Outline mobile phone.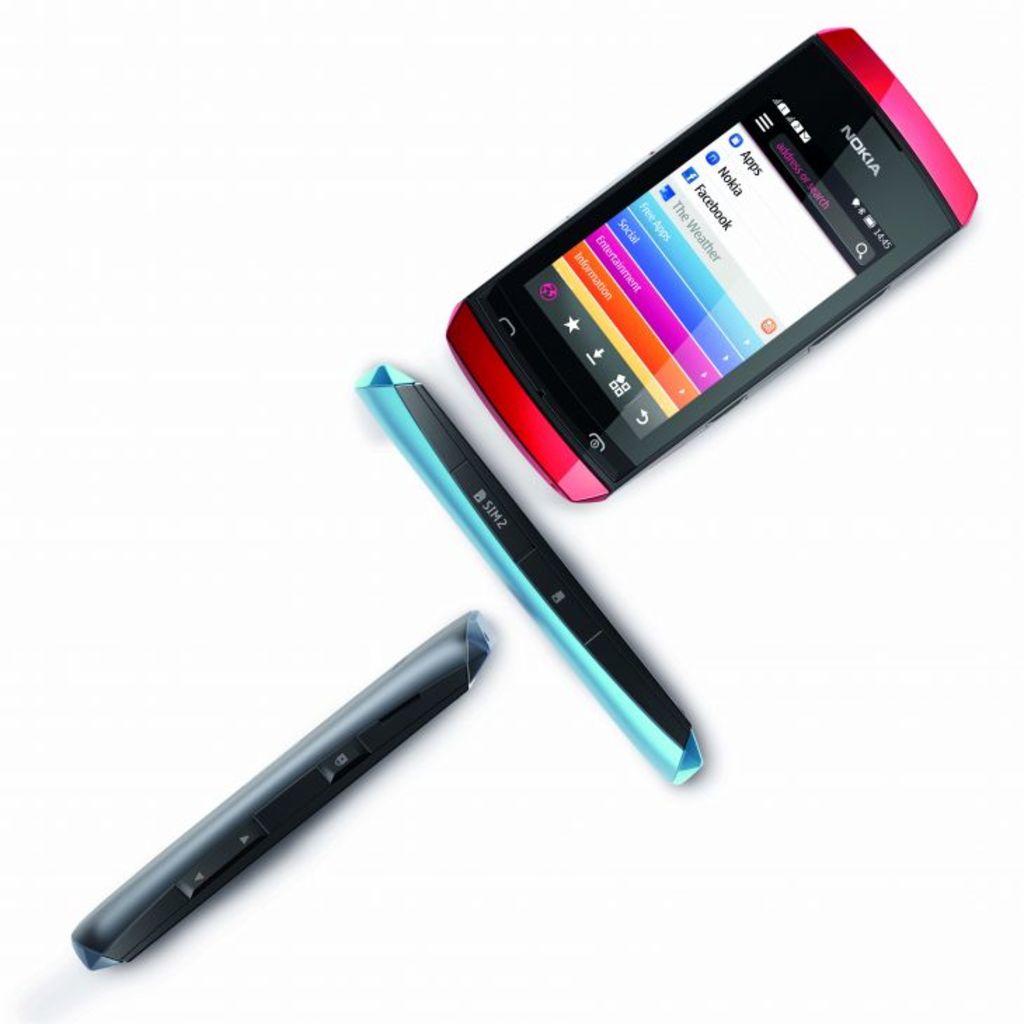
Outline: {"left": 346, "top": 362, "right": 708, "bottom": 793}.
